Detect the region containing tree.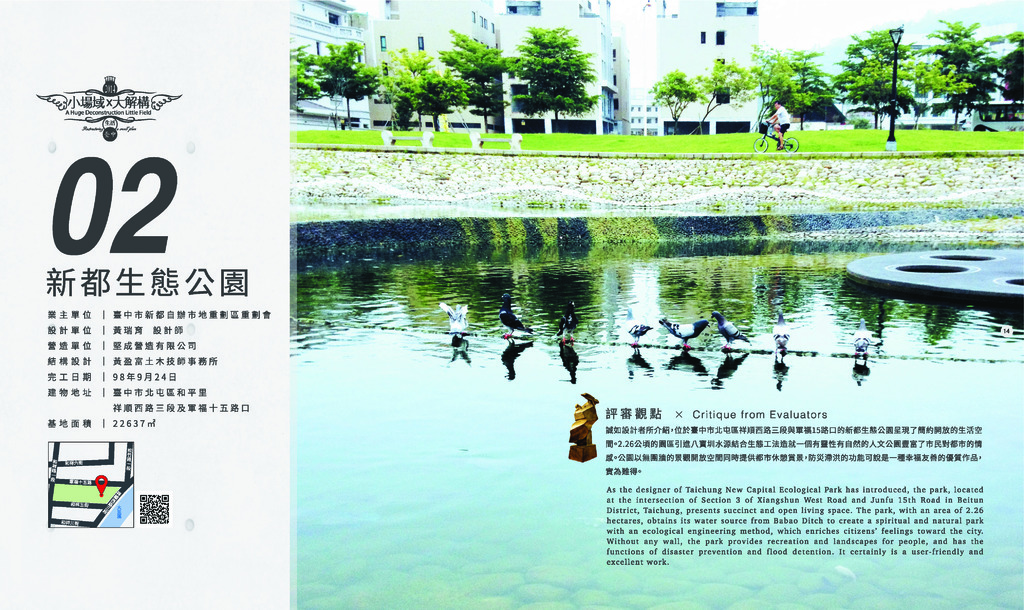
locate(833, 31, 915, 127).
